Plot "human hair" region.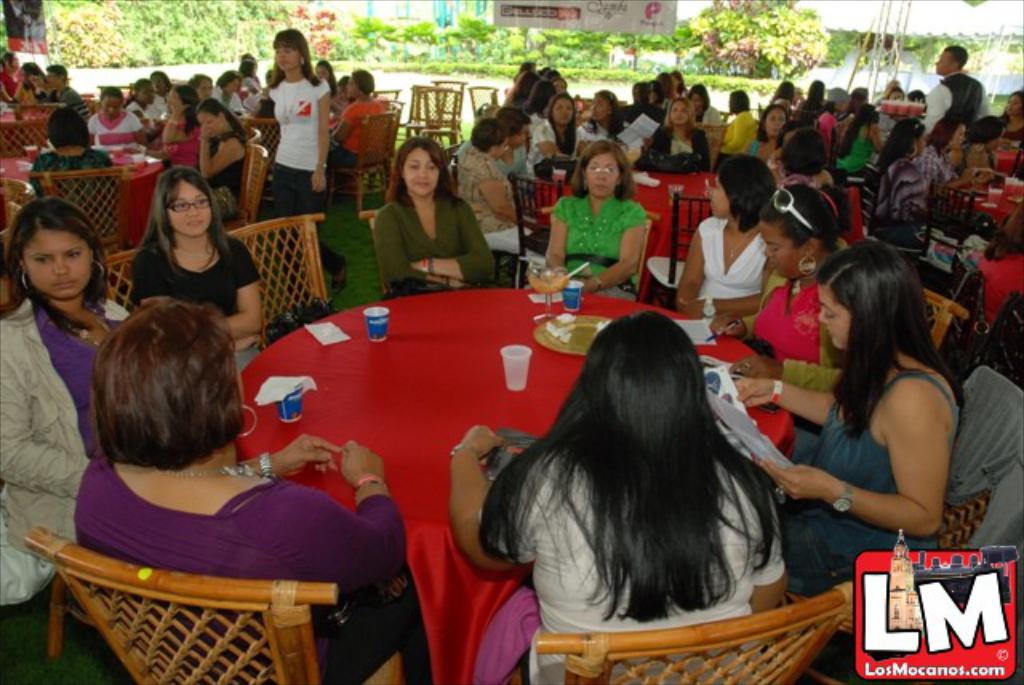
Plotted at 526,80,555,118.
